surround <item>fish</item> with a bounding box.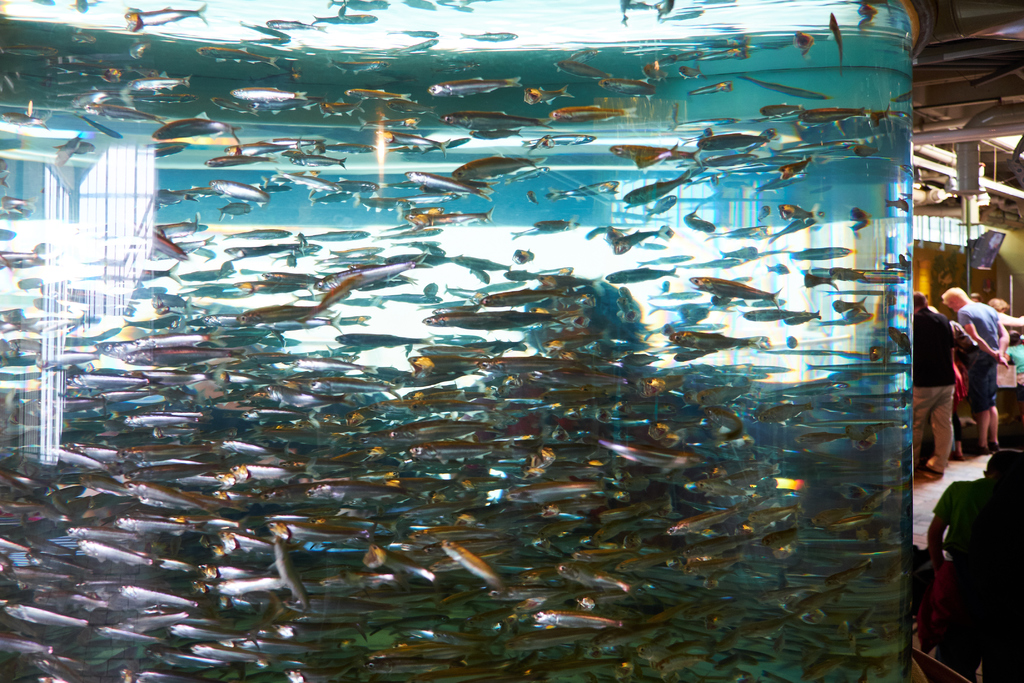
(left=53, top=141, right=94, bottom=160).
